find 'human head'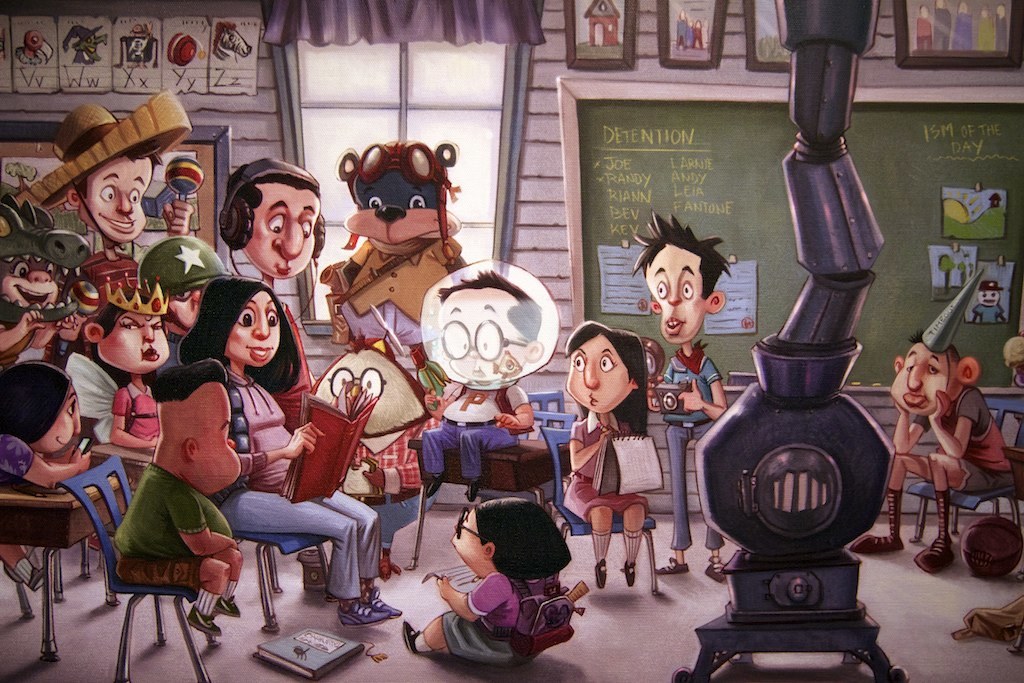
box=[450, 501, 561, 574]
